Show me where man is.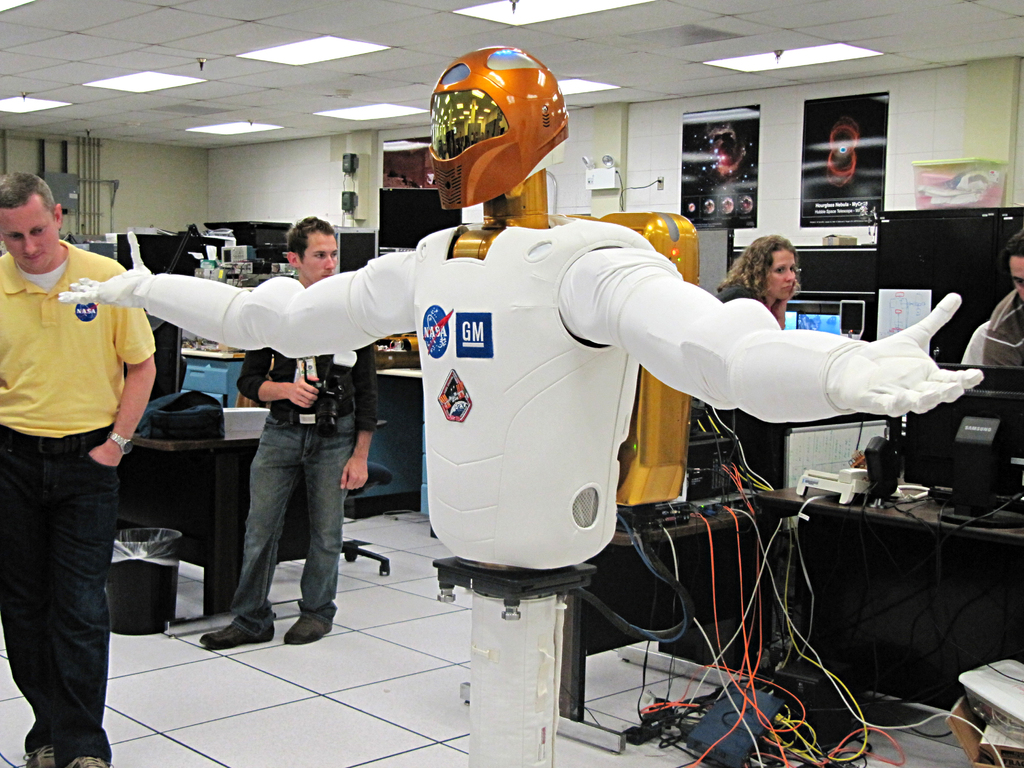
man is at Rect(203, 213, 390, 648).
